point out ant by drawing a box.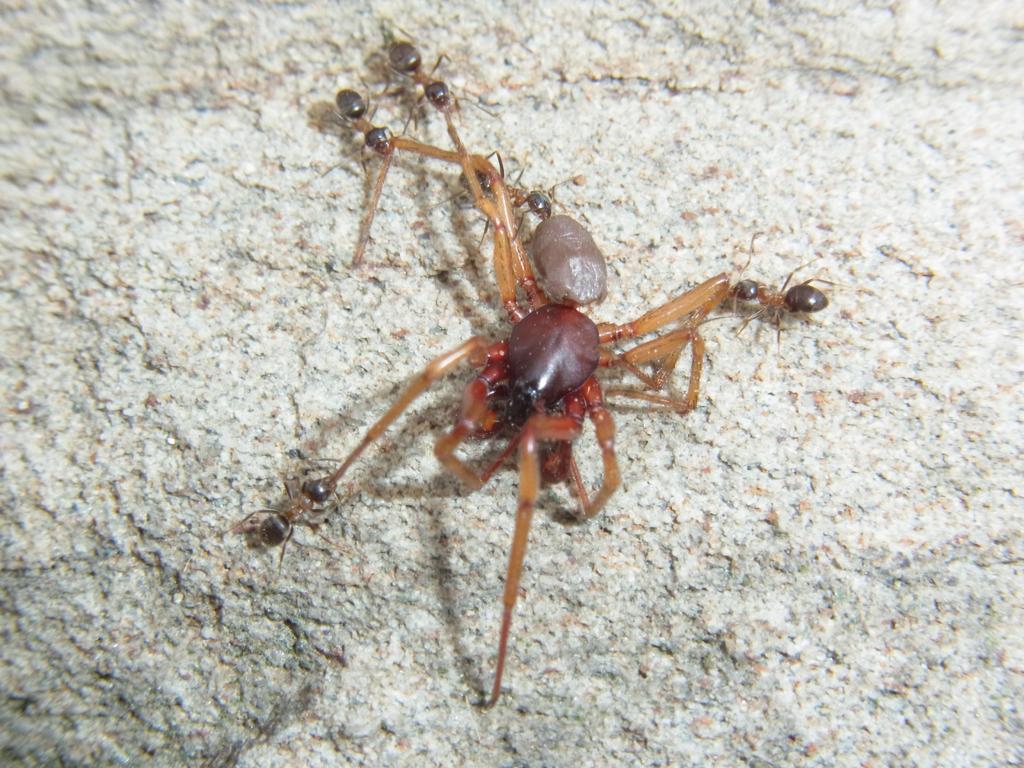
Rect(727, 222, 849, 364).
